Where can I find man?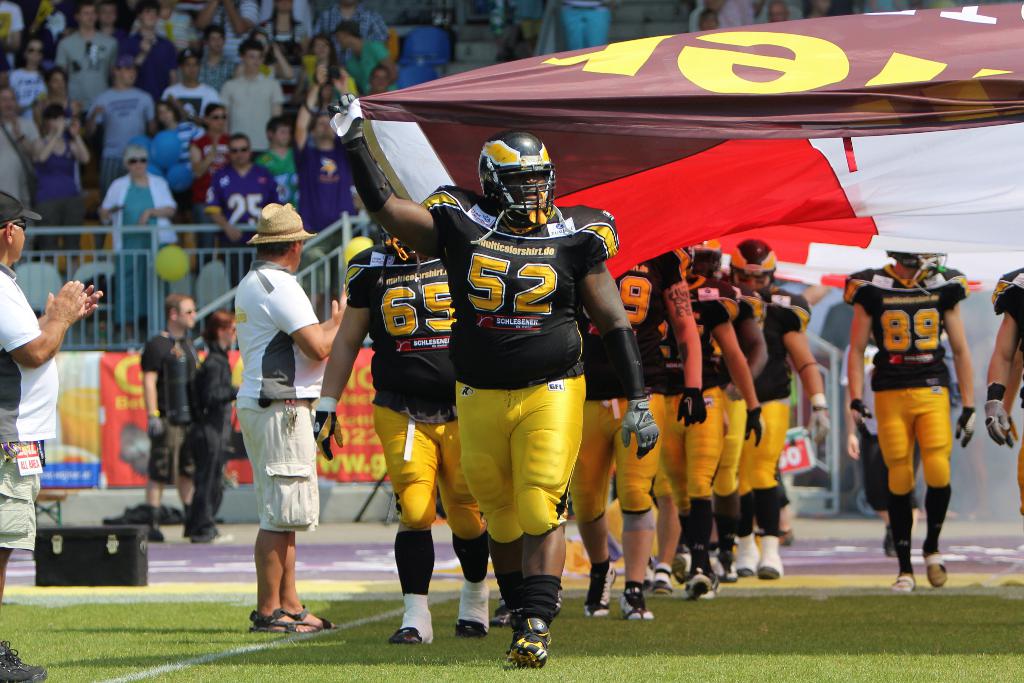
You can find it at {"x1": 842, "y1": 251, "x2": 976, "y2": 596}.
